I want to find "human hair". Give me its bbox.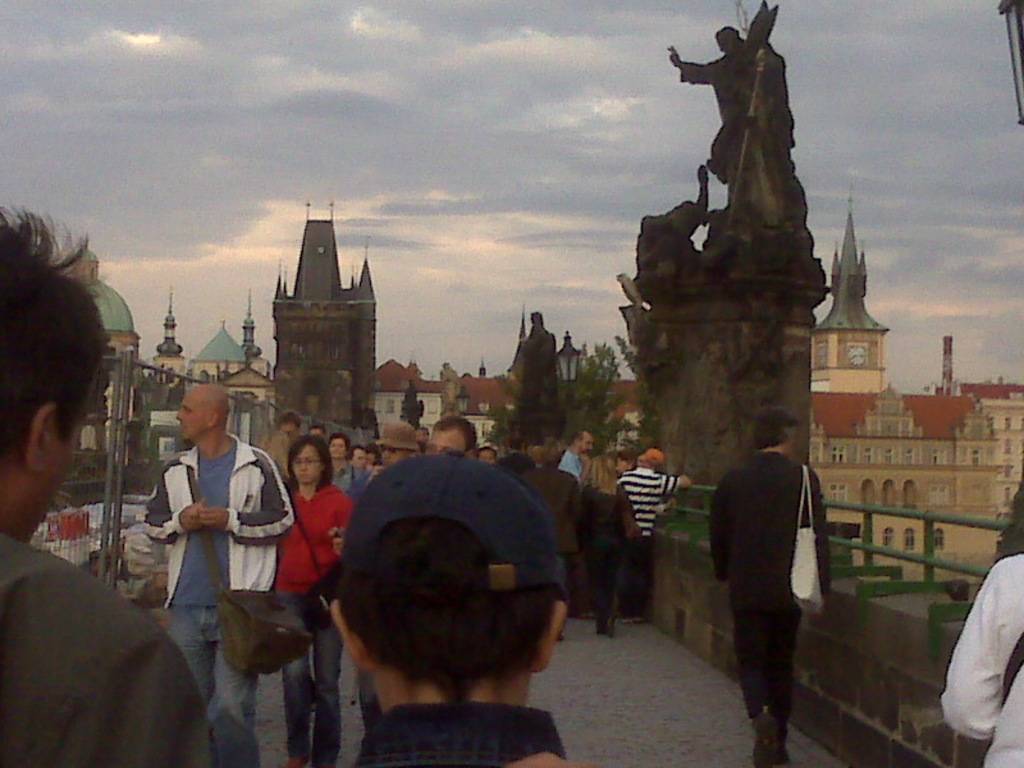
BBox(4, 188, 109, 515).
